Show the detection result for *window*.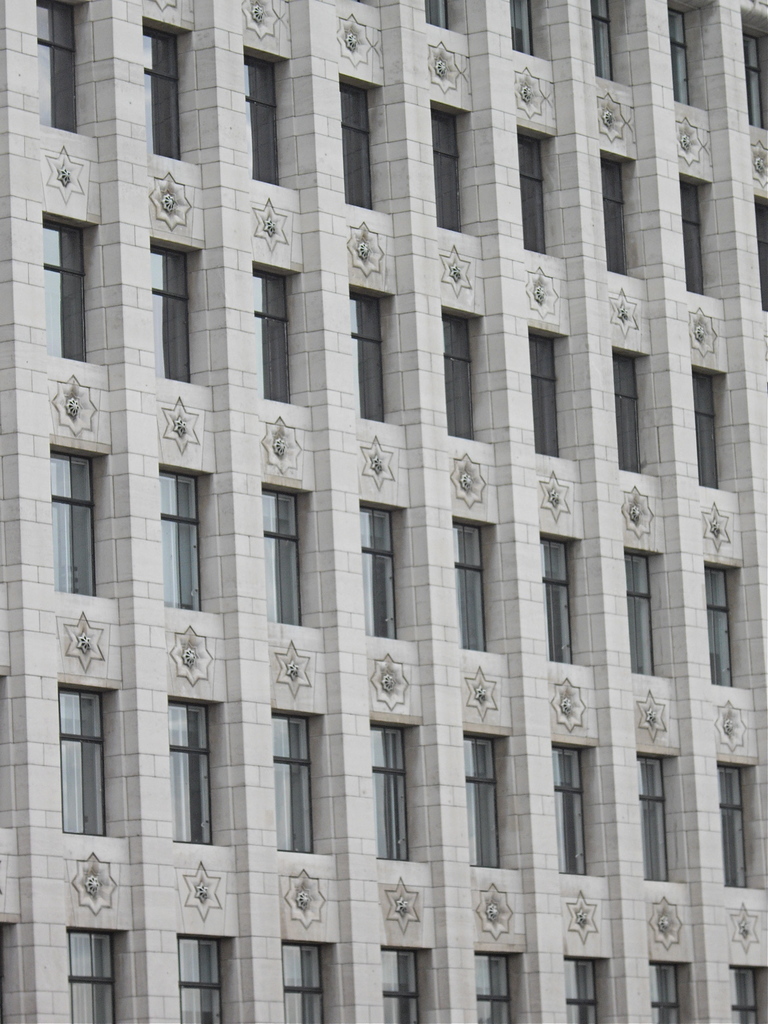
[356,286,400,419].
